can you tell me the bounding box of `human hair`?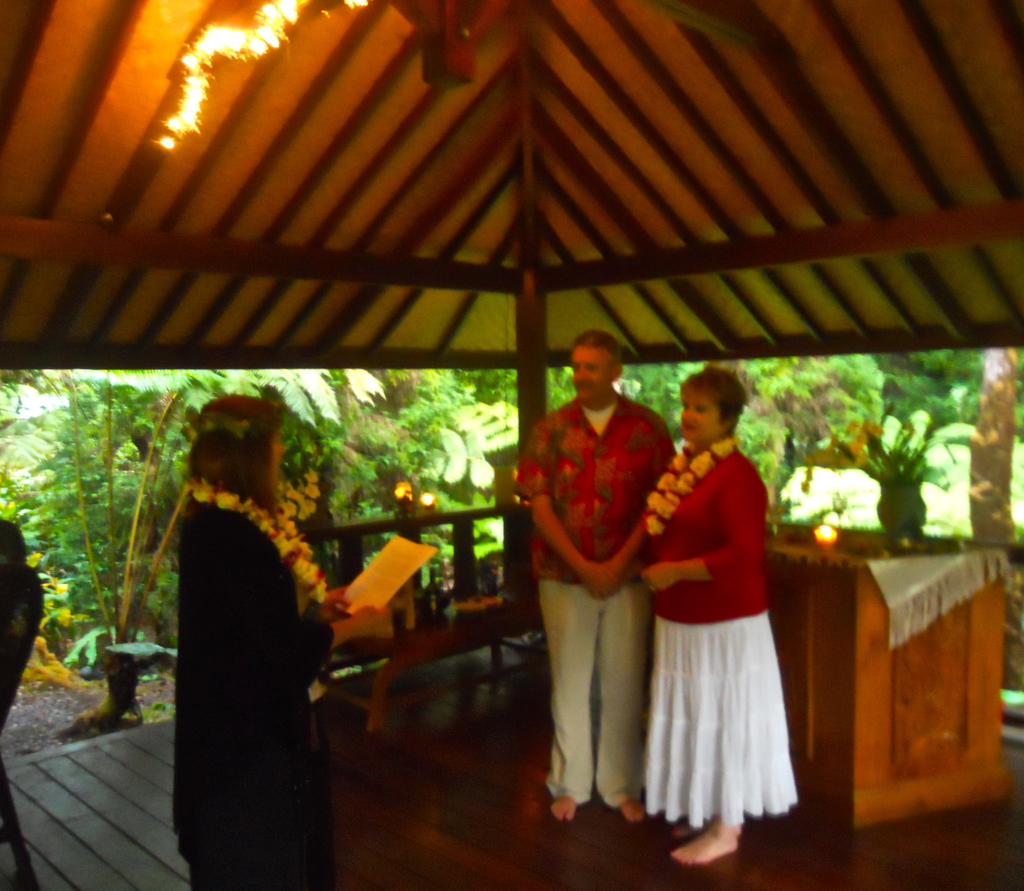
{"left": 678, "top": 366, "right": 748, "bottom": 428}.
